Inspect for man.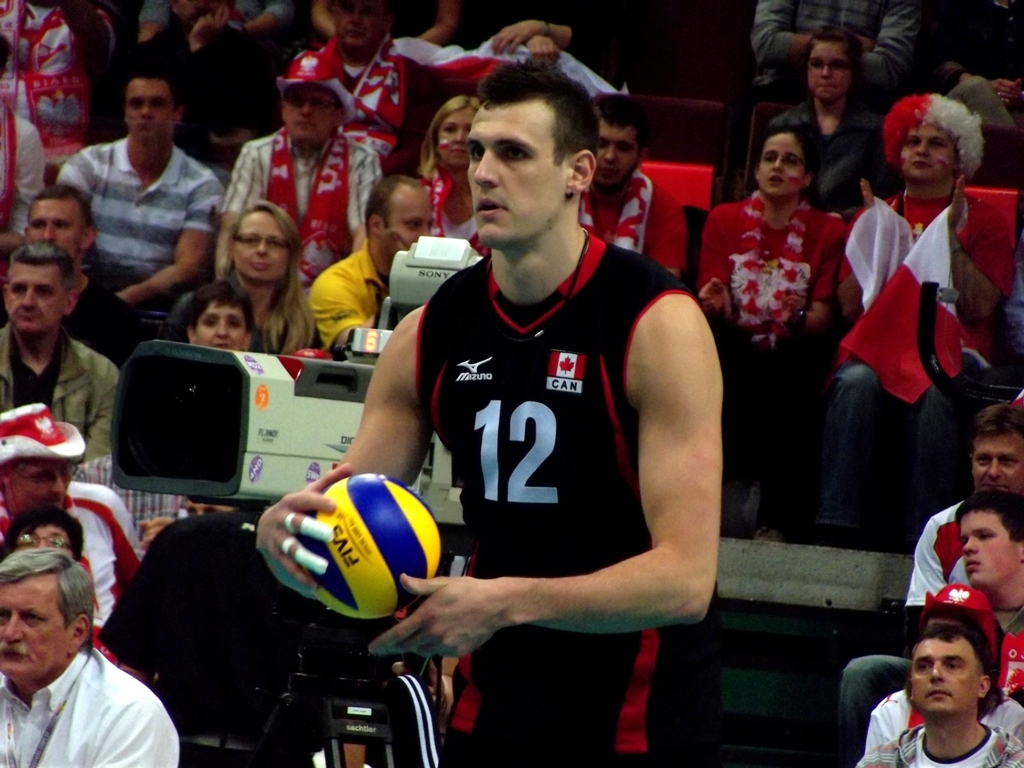
Inspection: <box>851,624,1023,767</box>.
